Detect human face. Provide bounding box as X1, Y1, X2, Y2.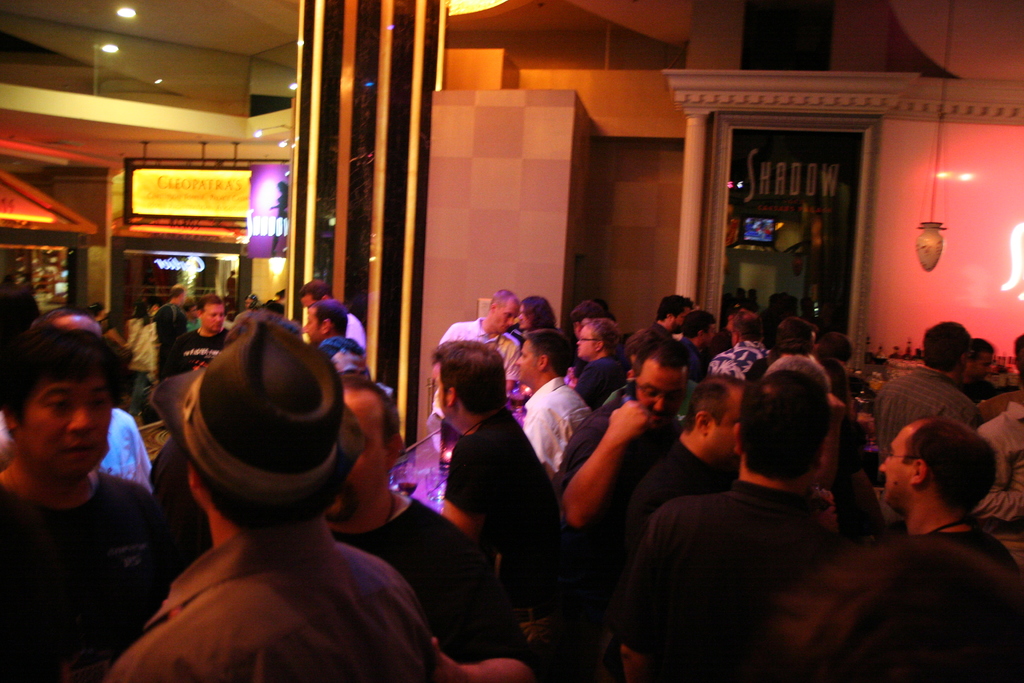
577, 320, 594, 359.
